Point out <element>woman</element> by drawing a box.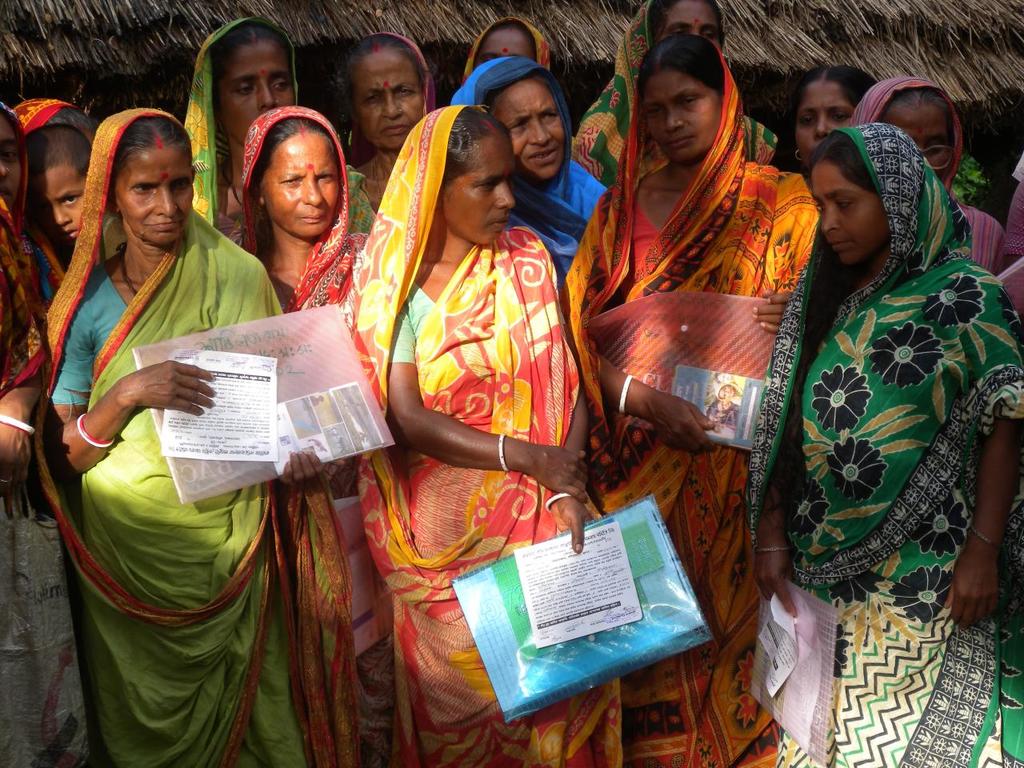
Rect(30, 72, 263, 765).
